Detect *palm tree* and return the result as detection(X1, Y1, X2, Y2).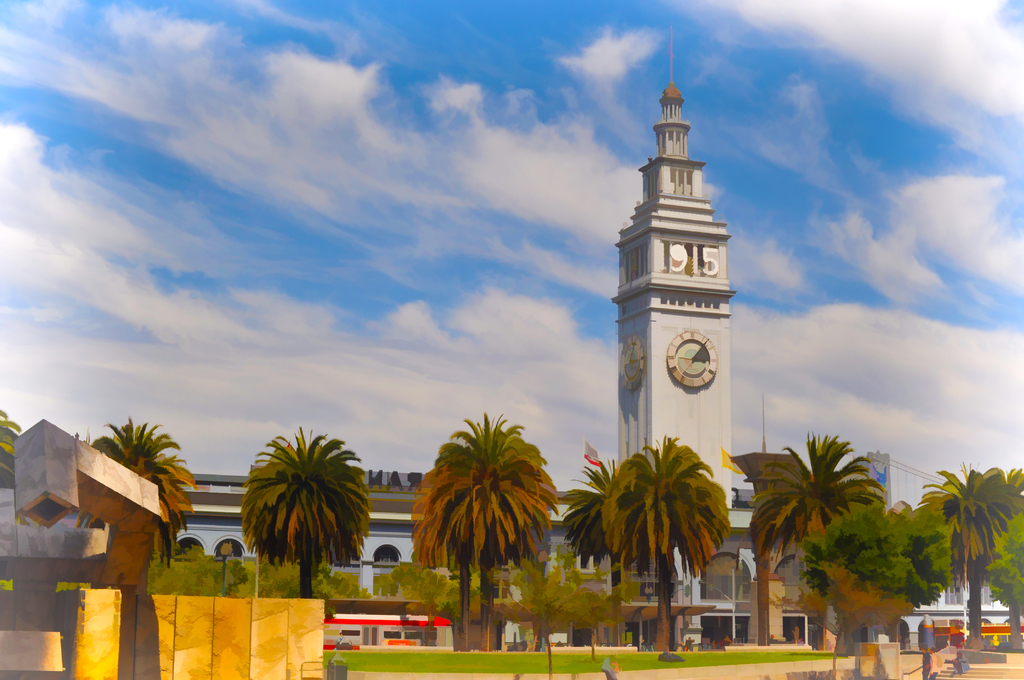
detection(566, 461, 653, 601).
